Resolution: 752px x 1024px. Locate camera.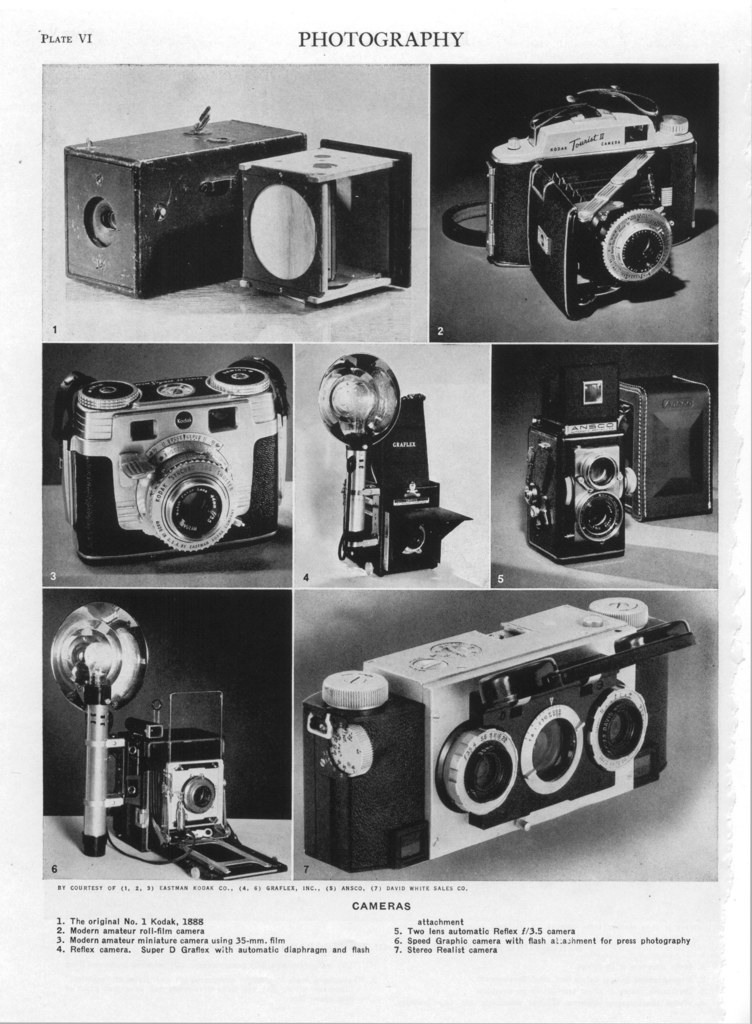
(53, 348, 294, 579).
